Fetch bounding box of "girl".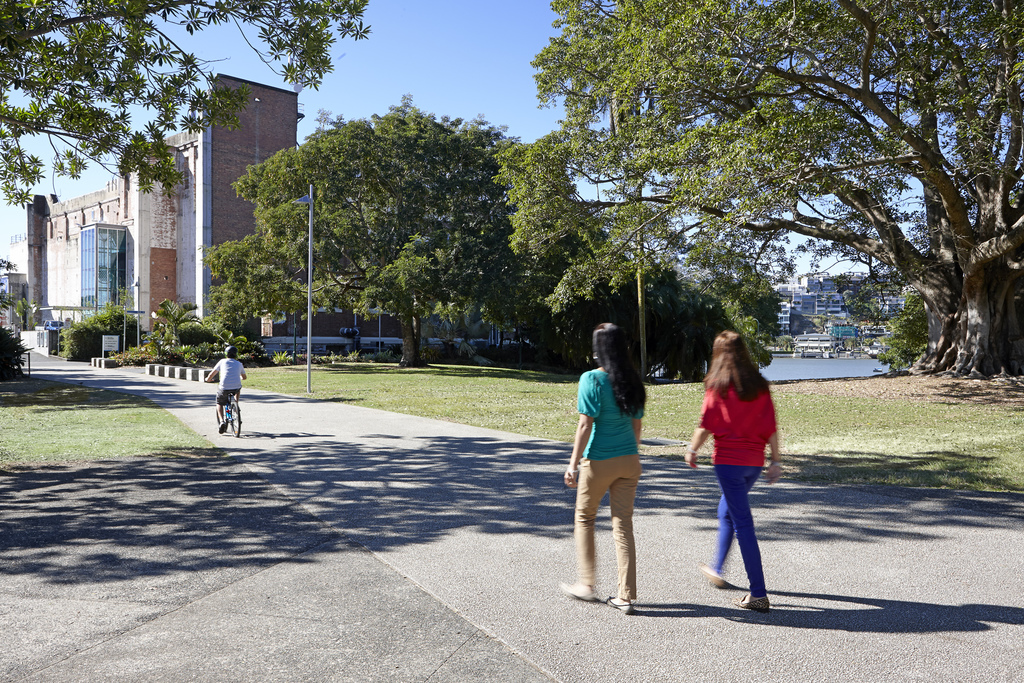
Bbox: bbox=(555, 319, 653, 622).
